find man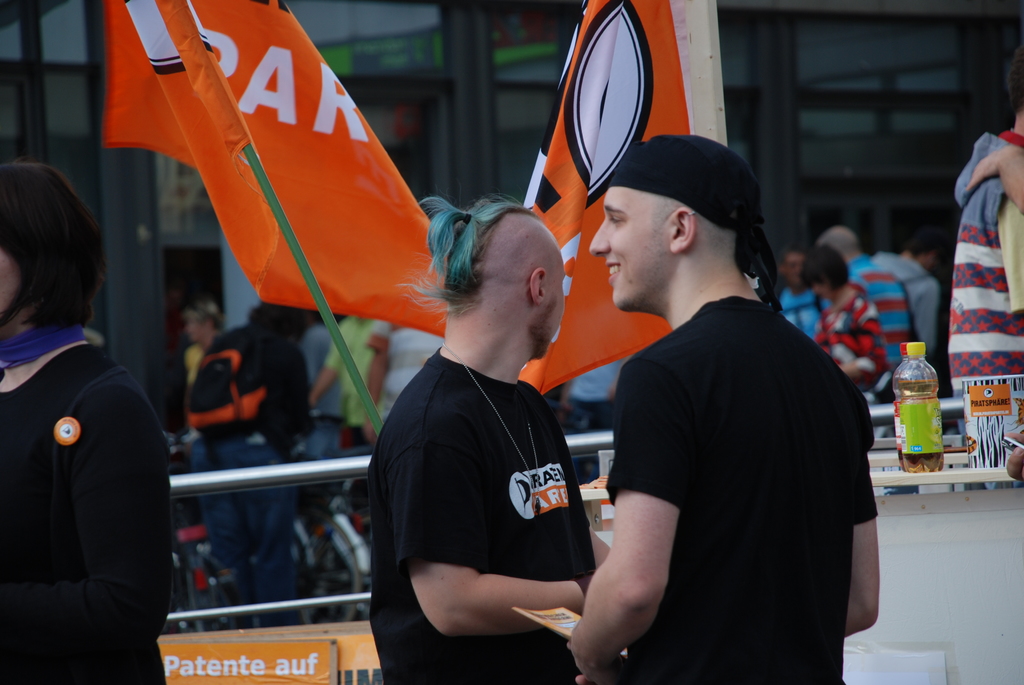
BBox(774, 245, 834, 336)
